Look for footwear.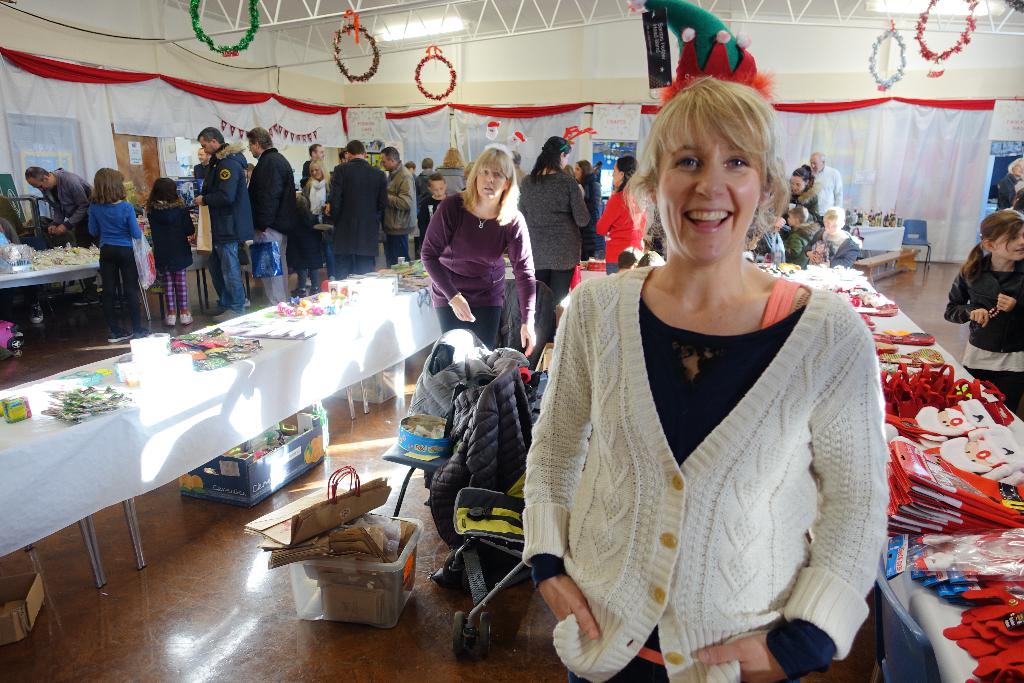
Found: 164,311,177,324.
